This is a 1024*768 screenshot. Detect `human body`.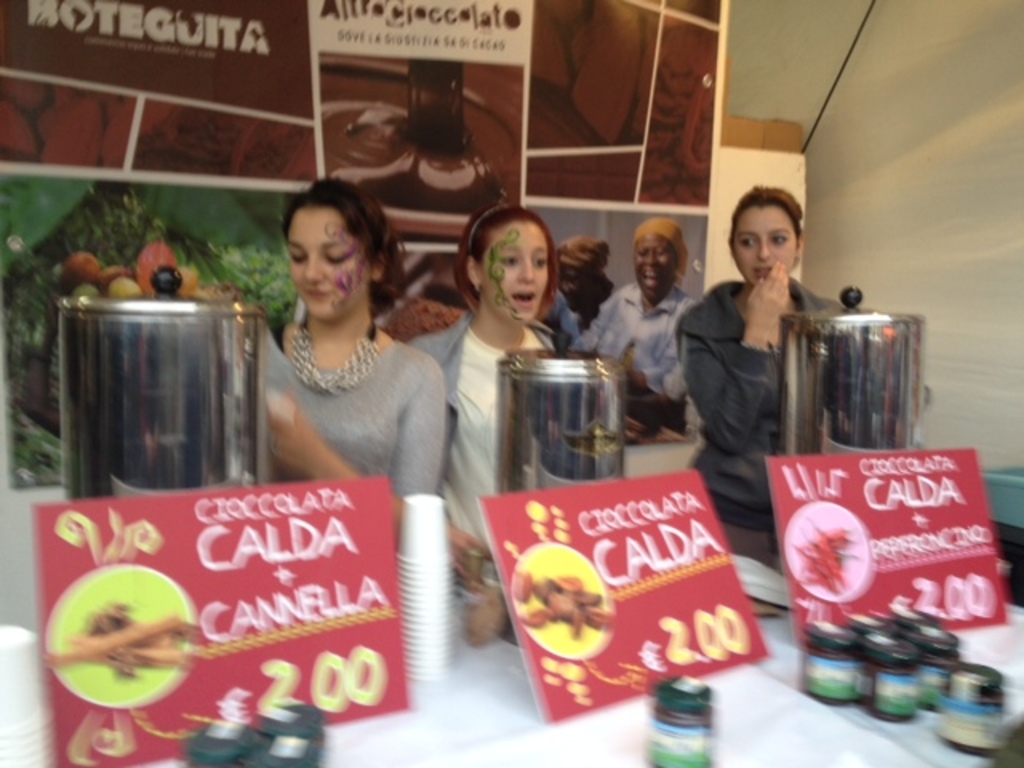
left=402, top=195, right=566, bottom=598.
